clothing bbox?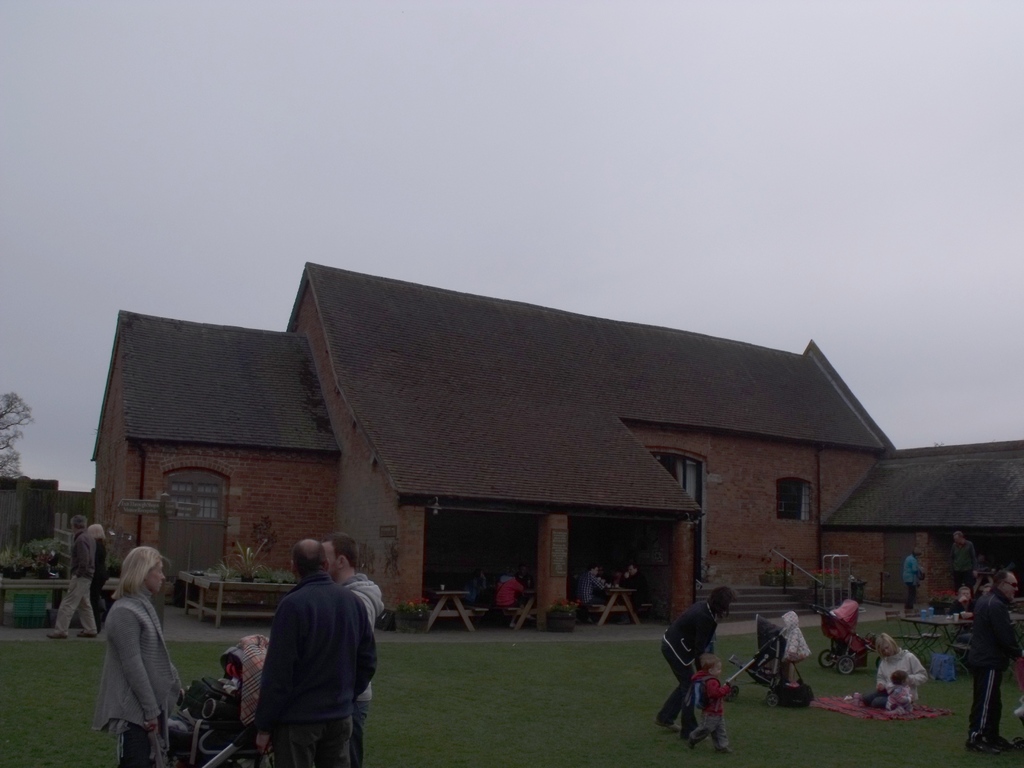
<bbox>579, 568, 600, 609</bbox>
